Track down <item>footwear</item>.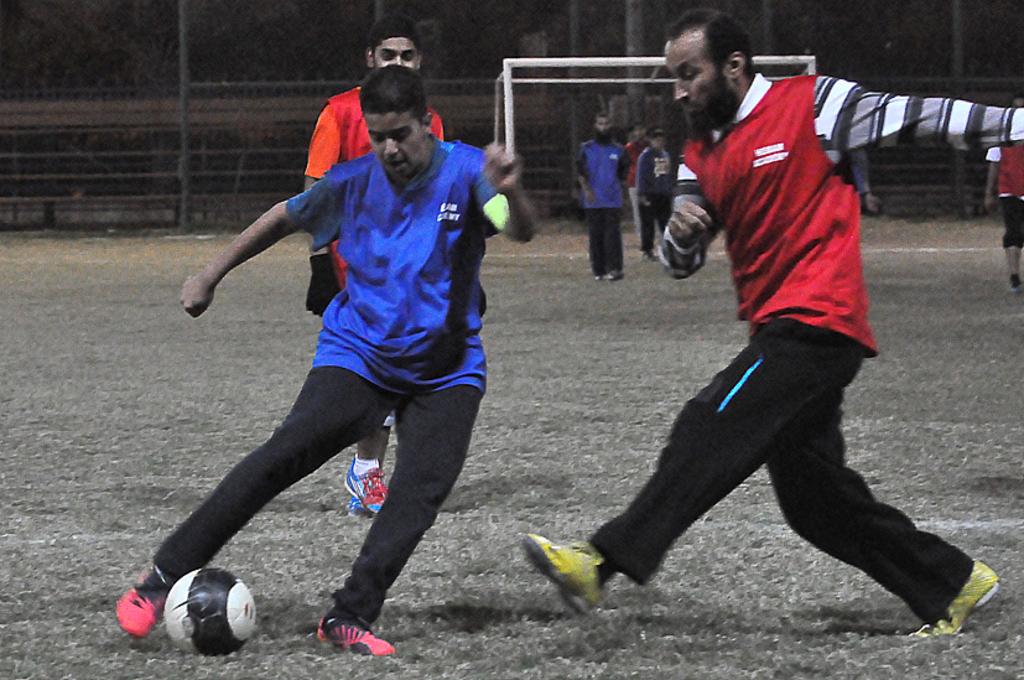
Tracked to 347/494/367/514.
